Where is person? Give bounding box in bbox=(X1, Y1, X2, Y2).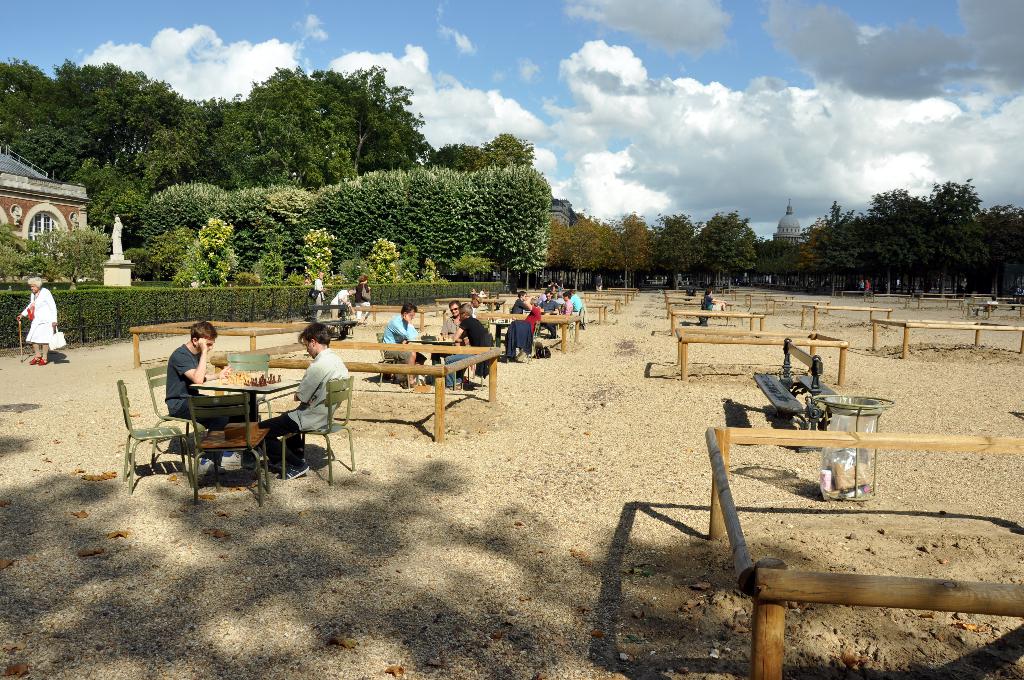
bbox=(383, 301, 421, 387).
